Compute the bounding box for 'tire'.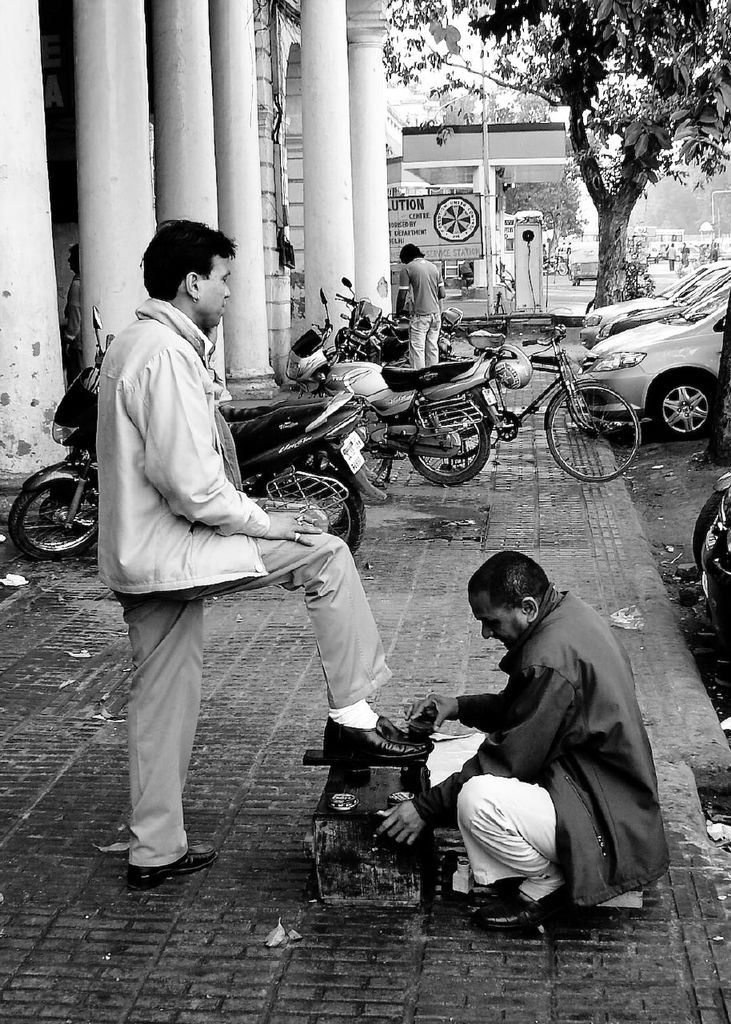
region(435, 393, 476, 458).
